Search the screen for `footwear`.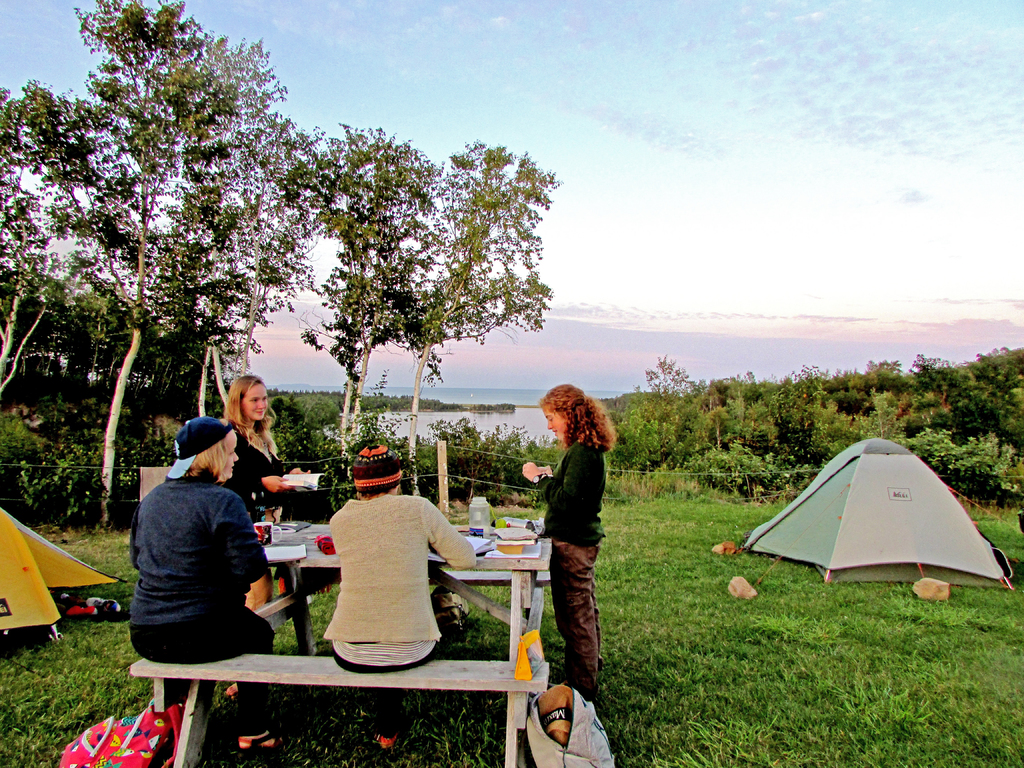
Found at l=228, t=683, r=241, b=703.
